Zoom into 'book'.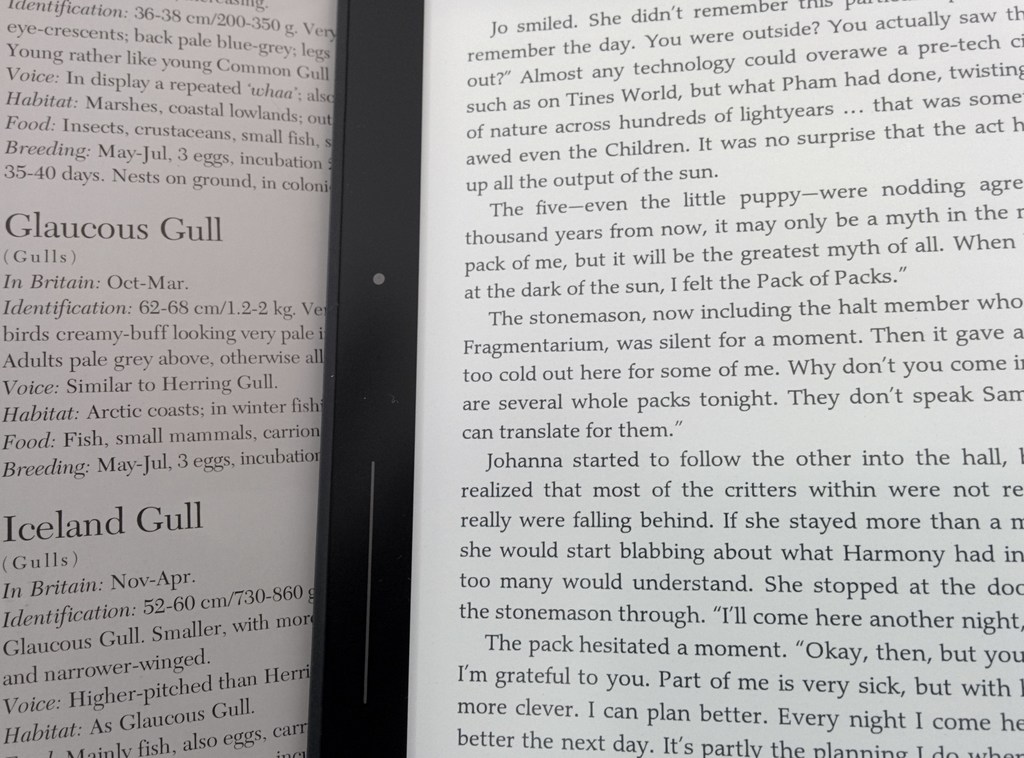
Zoom target: locate(63, 10, 1018, 749).
